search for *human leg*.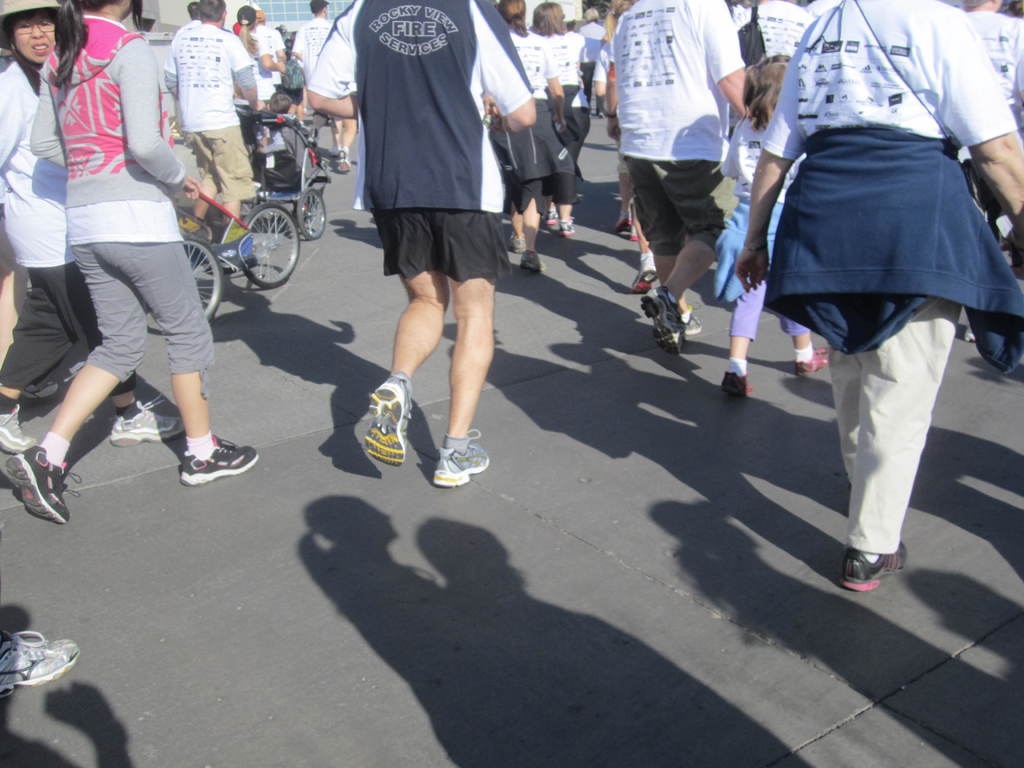
Found at [left=5, top=248, right=147, bottom=524].
